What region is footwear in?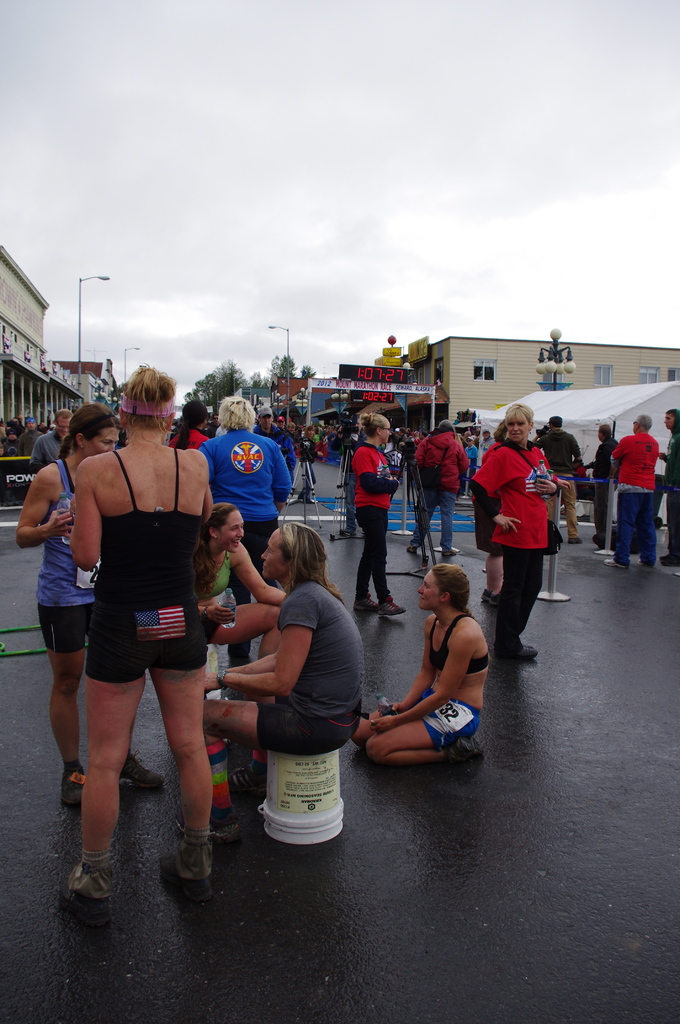
box(660, 550, 674, 564).
